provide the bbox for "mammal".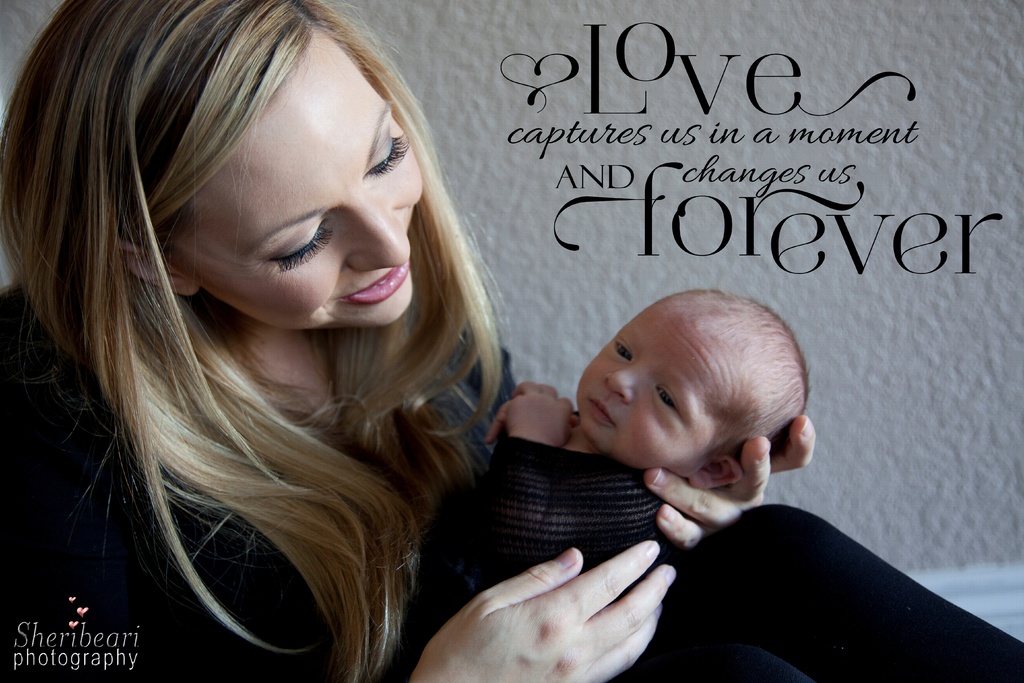
<bbox>378, 287, 808, 682</bbox>.
